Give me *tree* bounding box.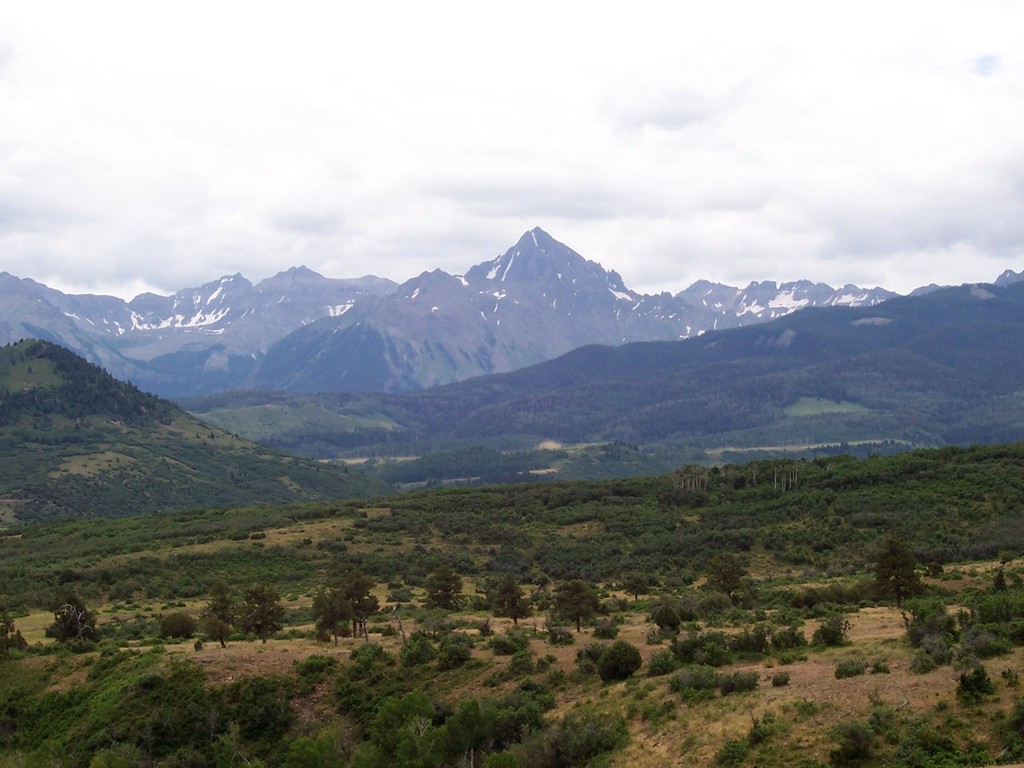
rect(601, 638, 641, 682).
